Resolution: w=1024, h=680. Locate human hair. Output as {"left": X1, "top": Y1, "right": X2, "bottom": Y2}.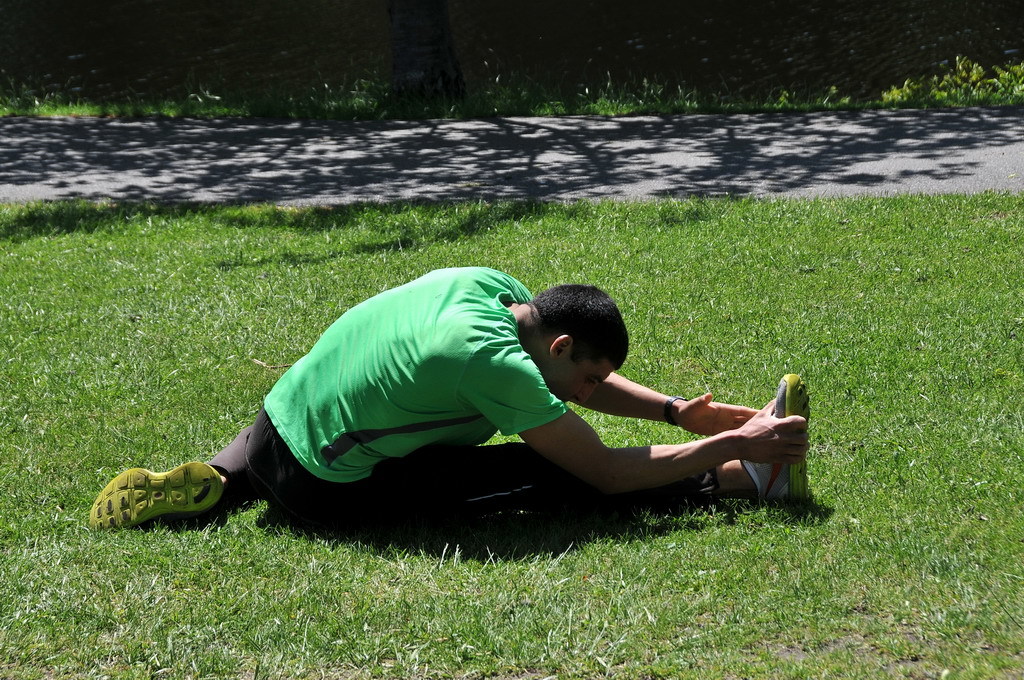
{"left": 531, "top": 286, "right": 631, "bottom": 369}.
